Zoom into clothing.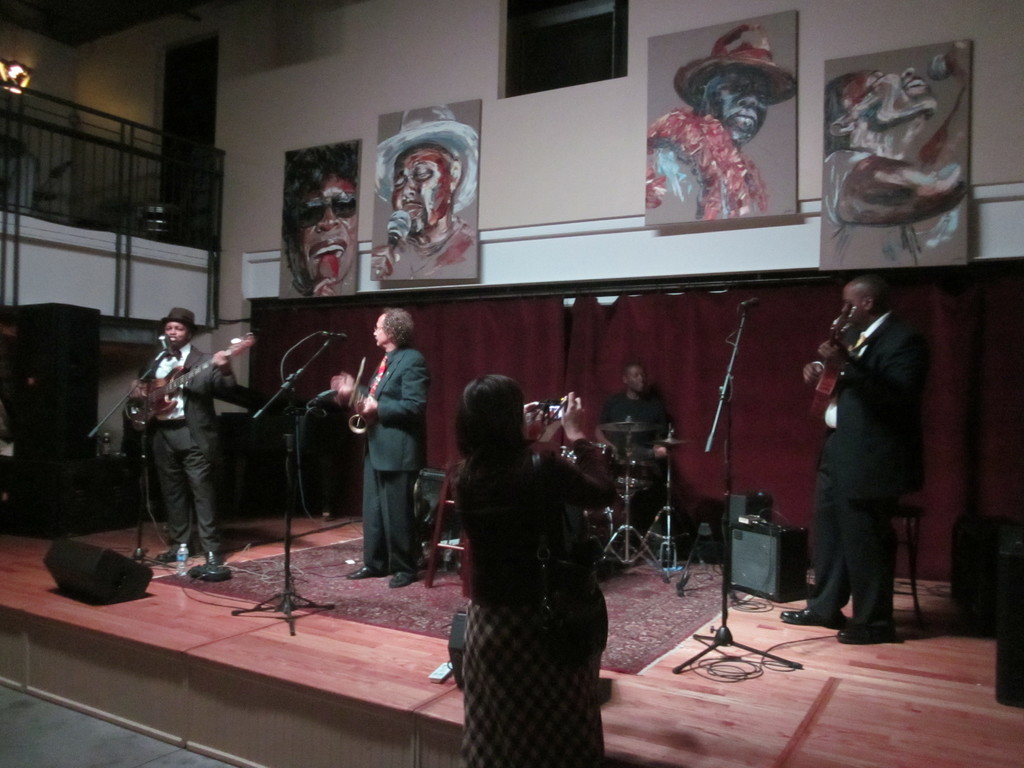
Zoom target: 820/311/913/658.
